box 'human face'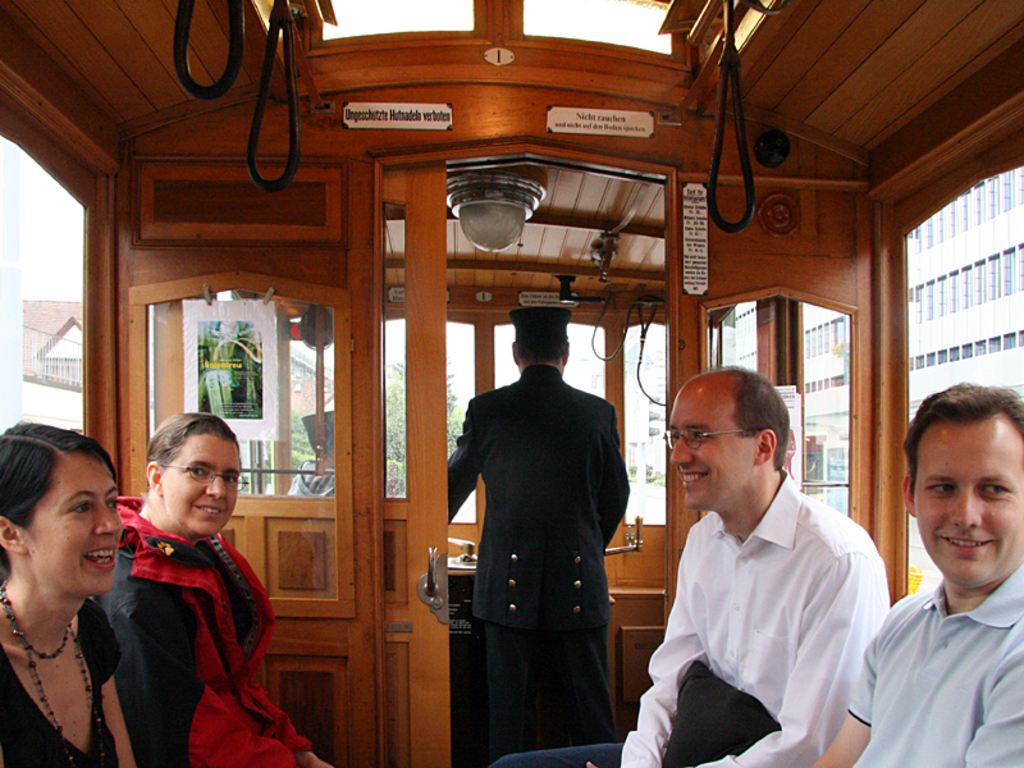
23 449 127 596
